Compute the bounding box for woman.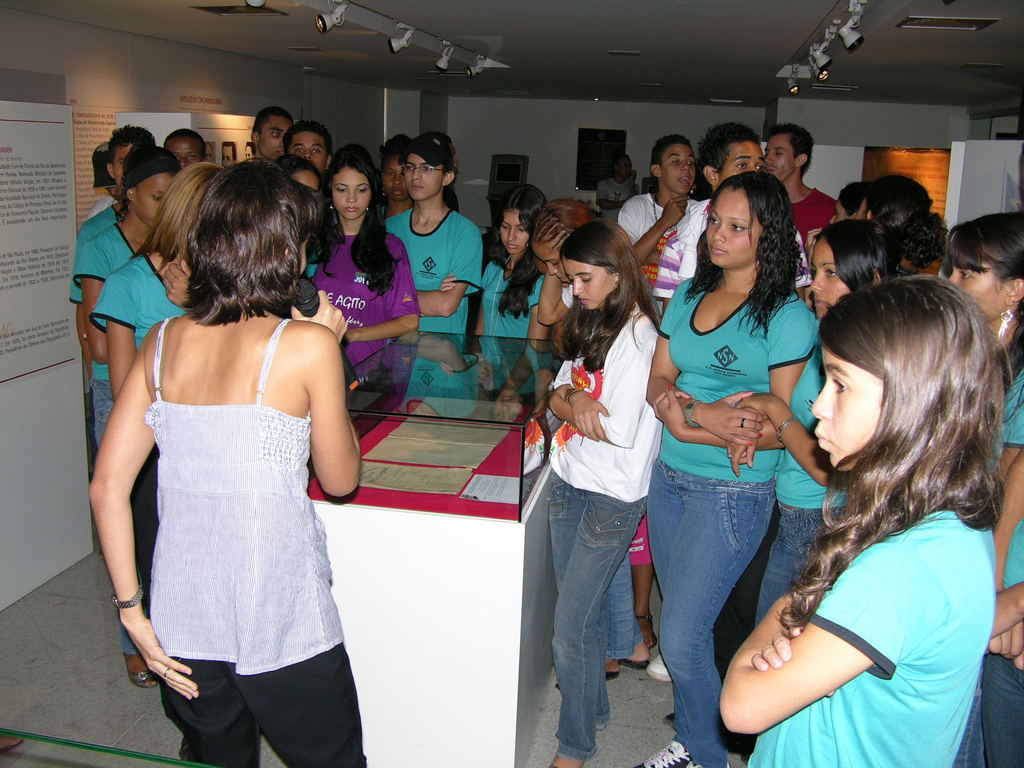
720, 275, 1007, 767.
